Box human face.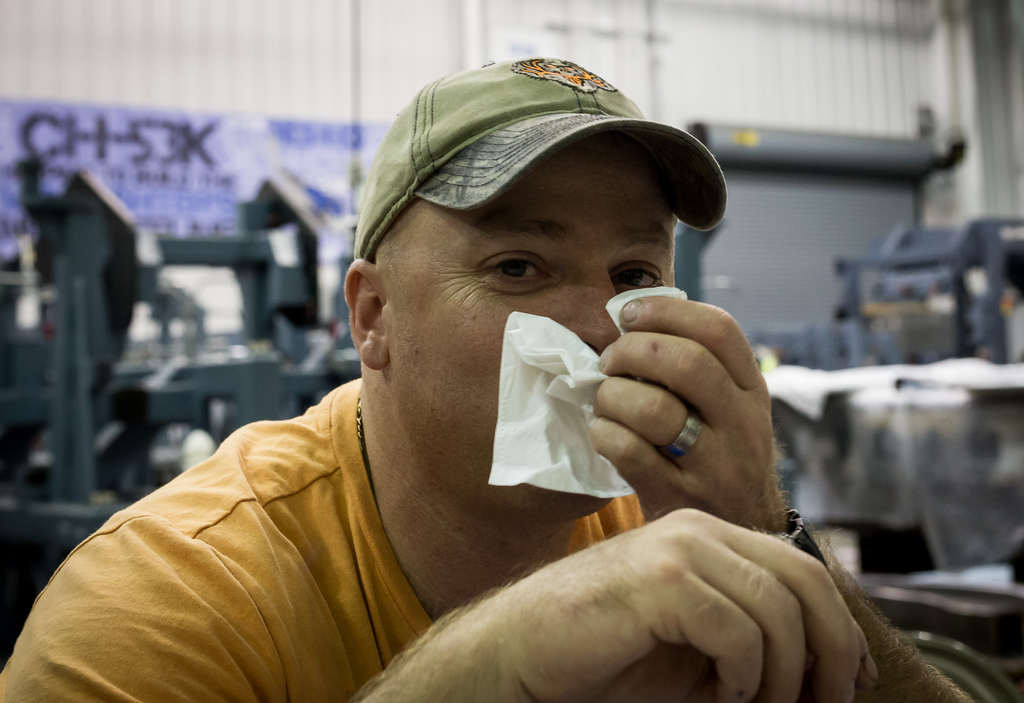
bbox(386, 148, 681, 528).
